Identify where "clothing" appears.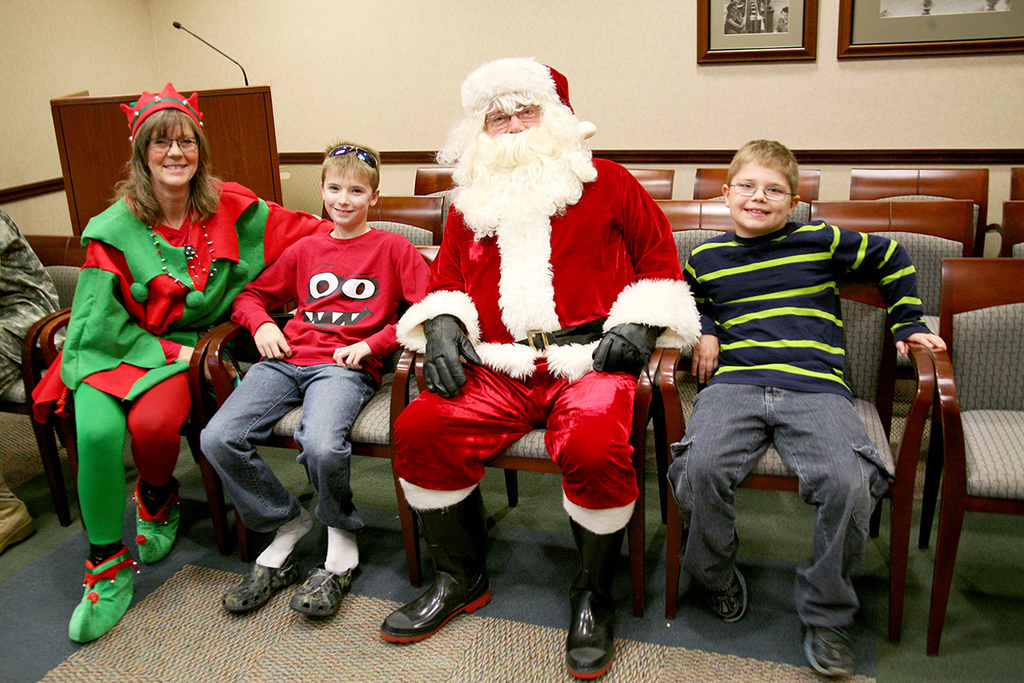
Appears at (32, 175, 327, 546).
